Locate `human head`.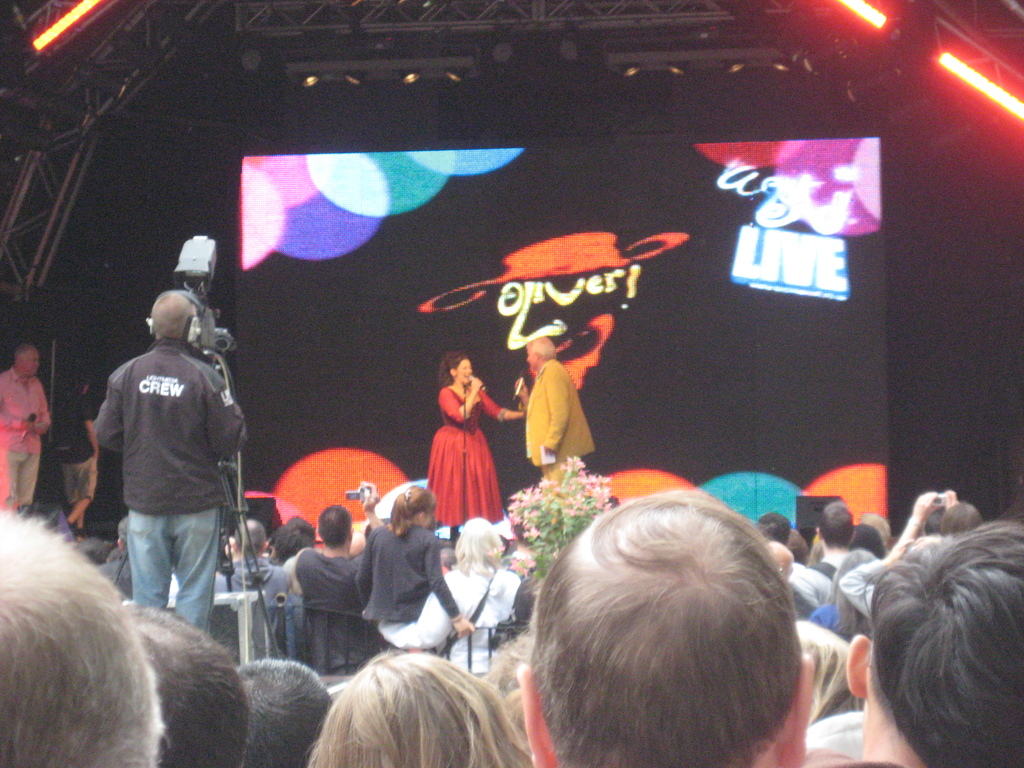
Bounding box: locate(764, 539, 796, 575).
